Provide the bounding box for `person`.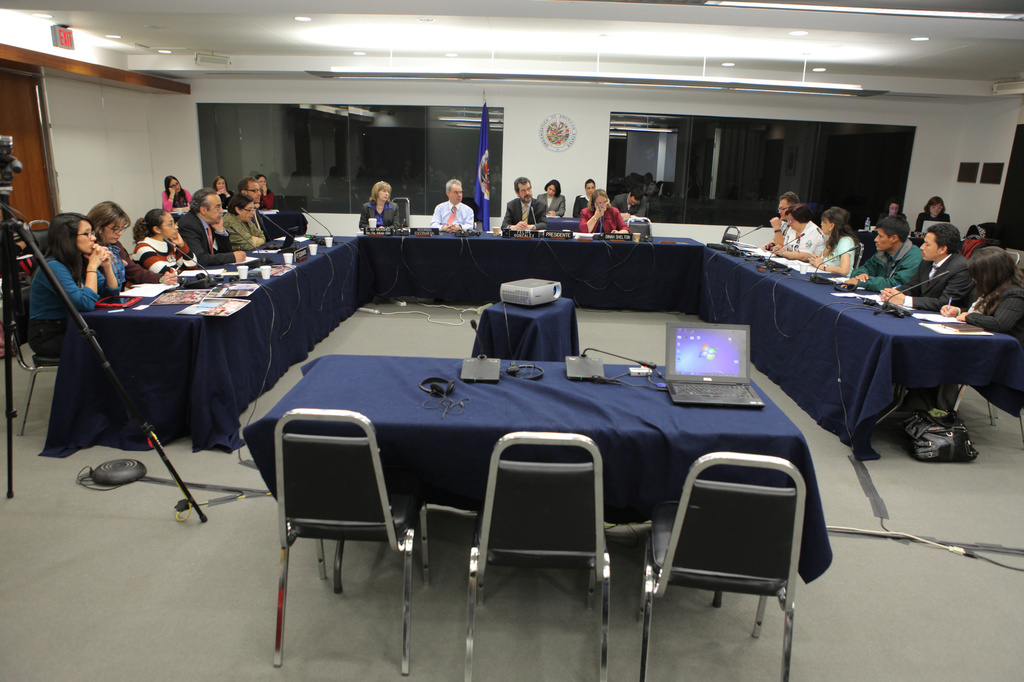
BBox(19, 212, 123, 380).
